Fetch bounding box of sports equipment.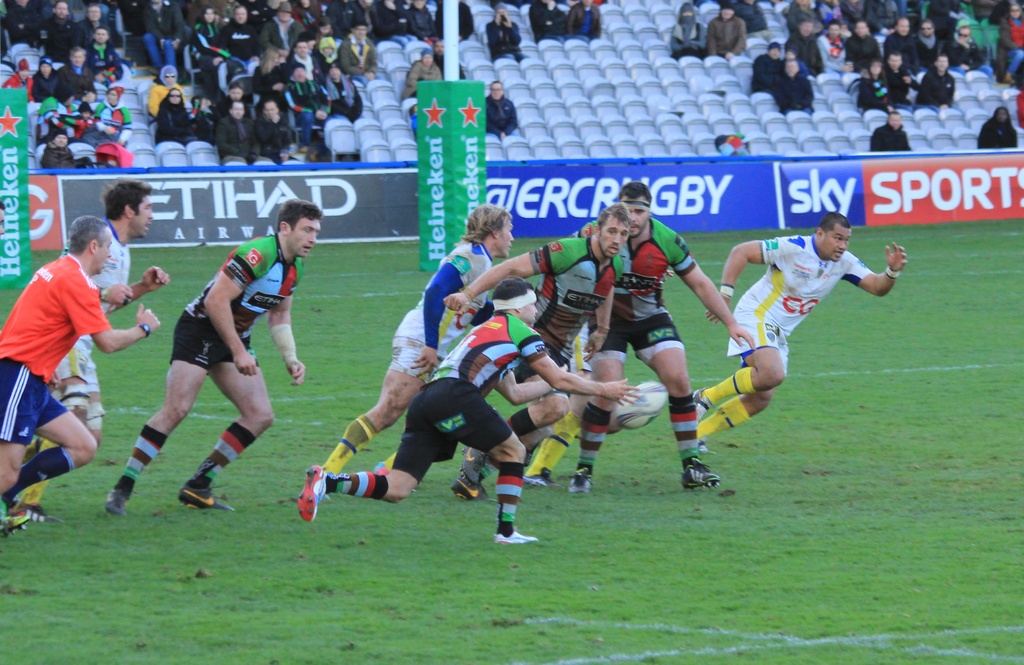
Bbox: <box>612,384,673,424</box>.
